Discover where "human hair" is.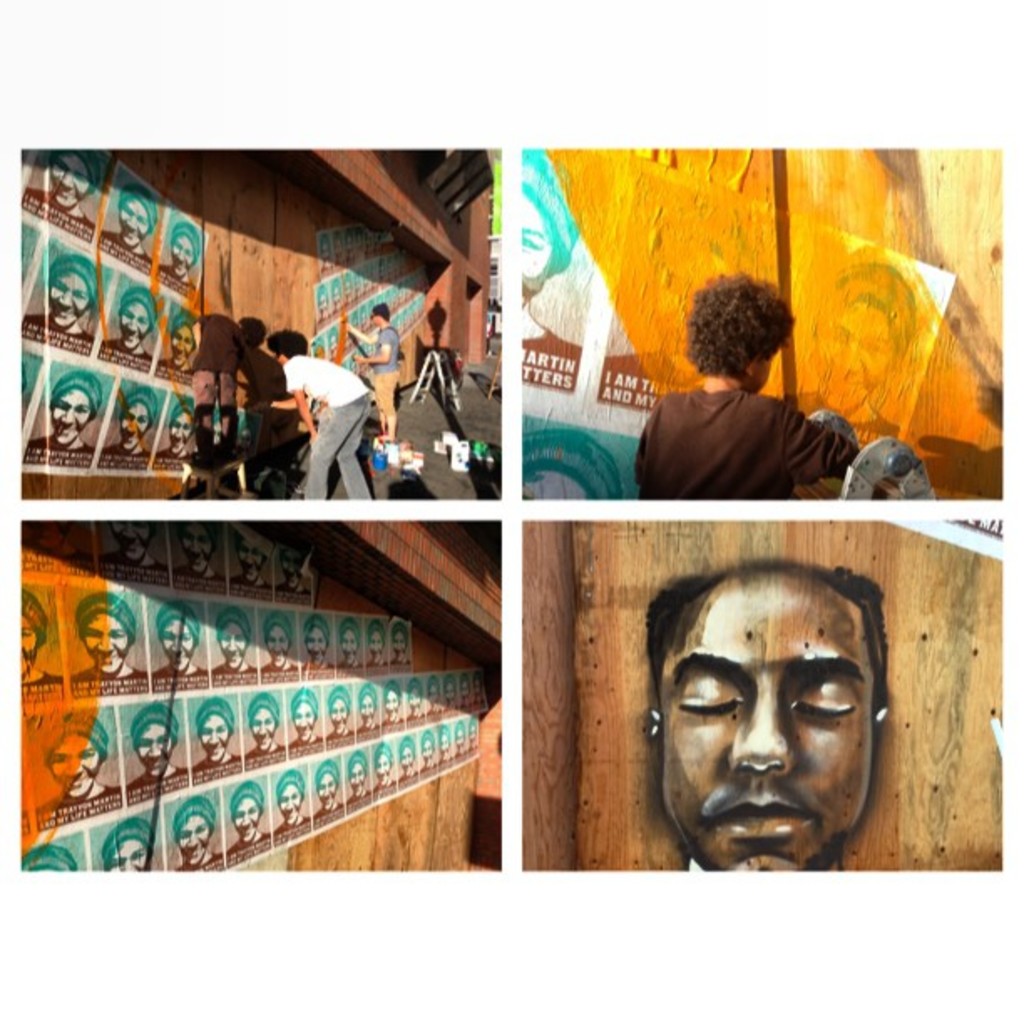
Discovered at box=[18, 581, 49, 637].
